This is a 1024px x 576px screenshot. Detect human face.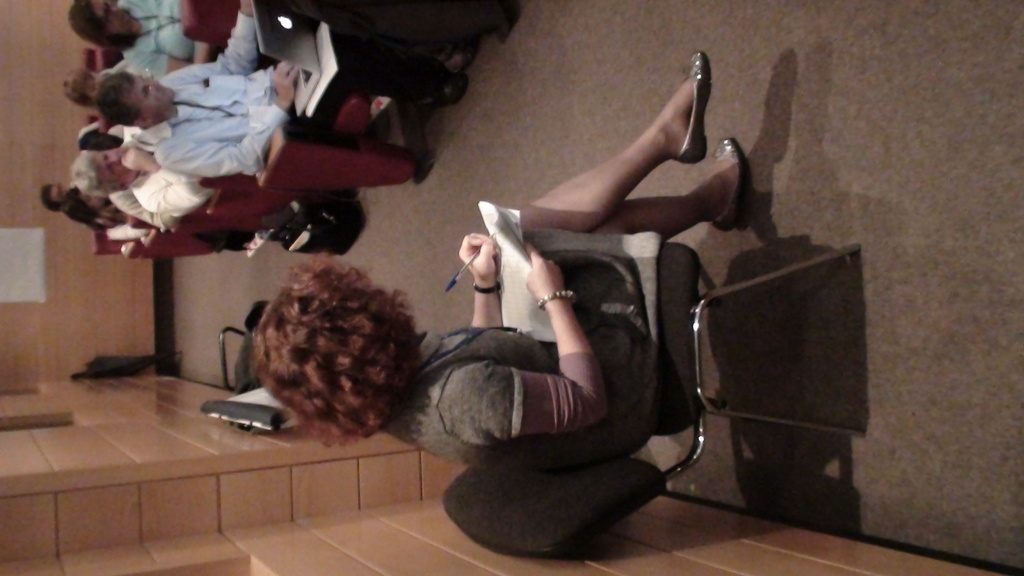
rect(89, 145, 141, 184).
